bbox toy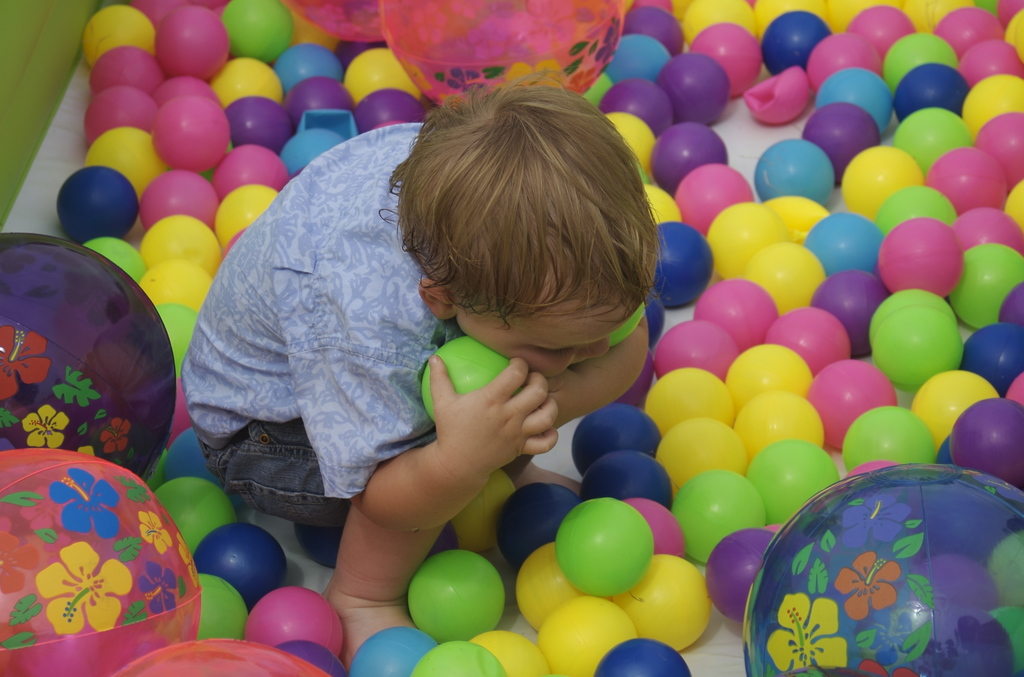
bbox(671, 165, 752, 224)
